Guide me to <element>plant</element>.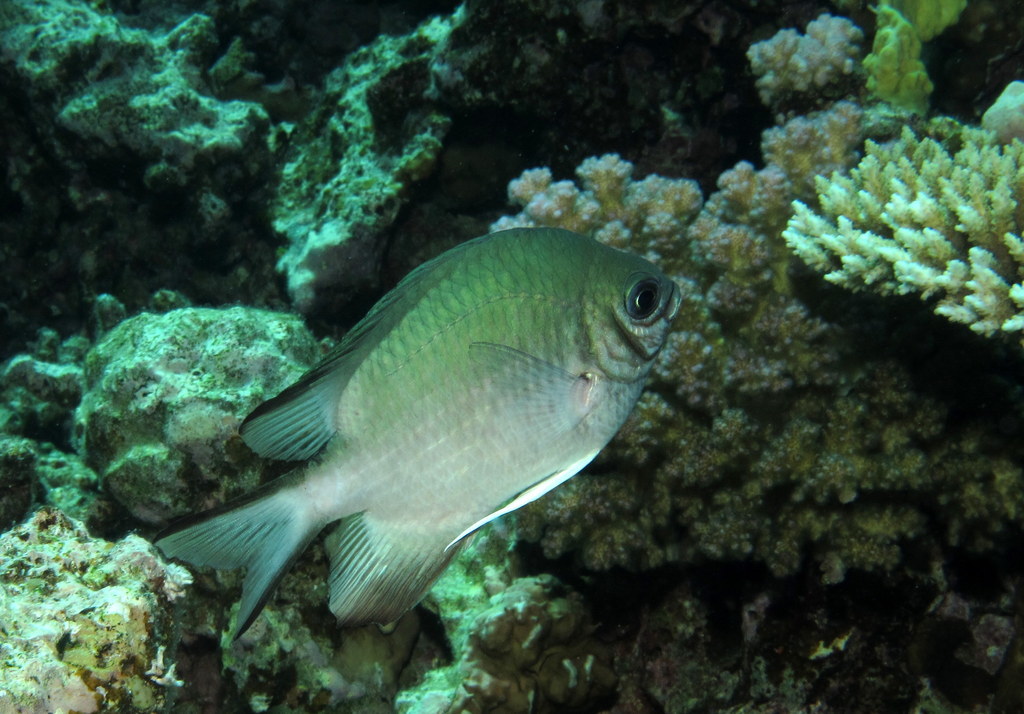
Guidance: (x1=526, y1=595, x2=945, y2=713).
